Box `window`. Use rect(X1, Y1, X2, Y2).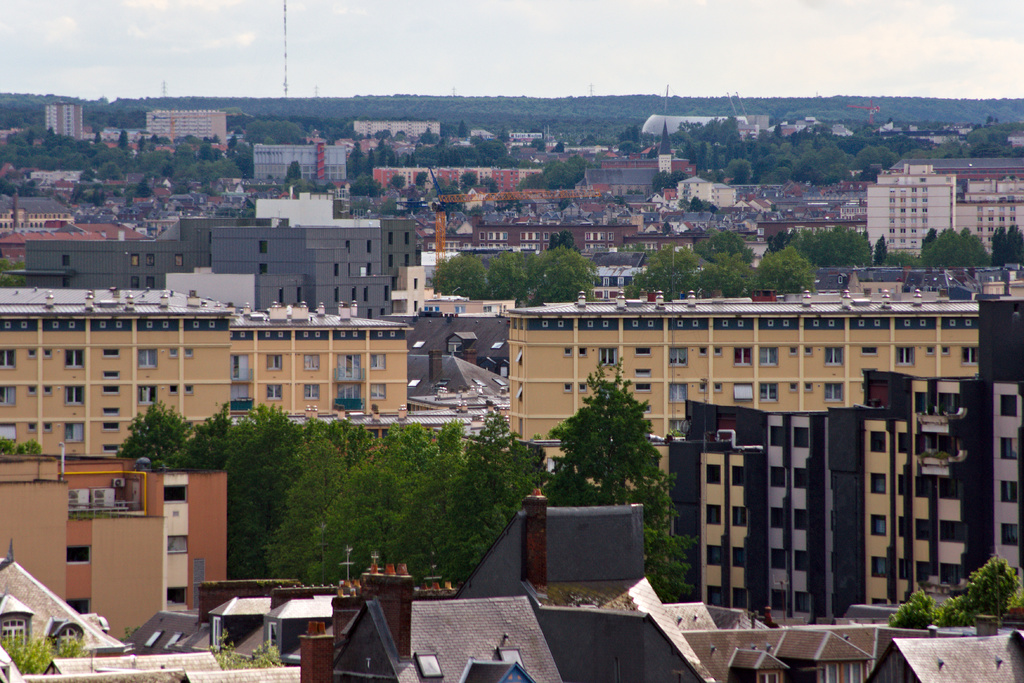
rect(42, 422, 55, 431).
